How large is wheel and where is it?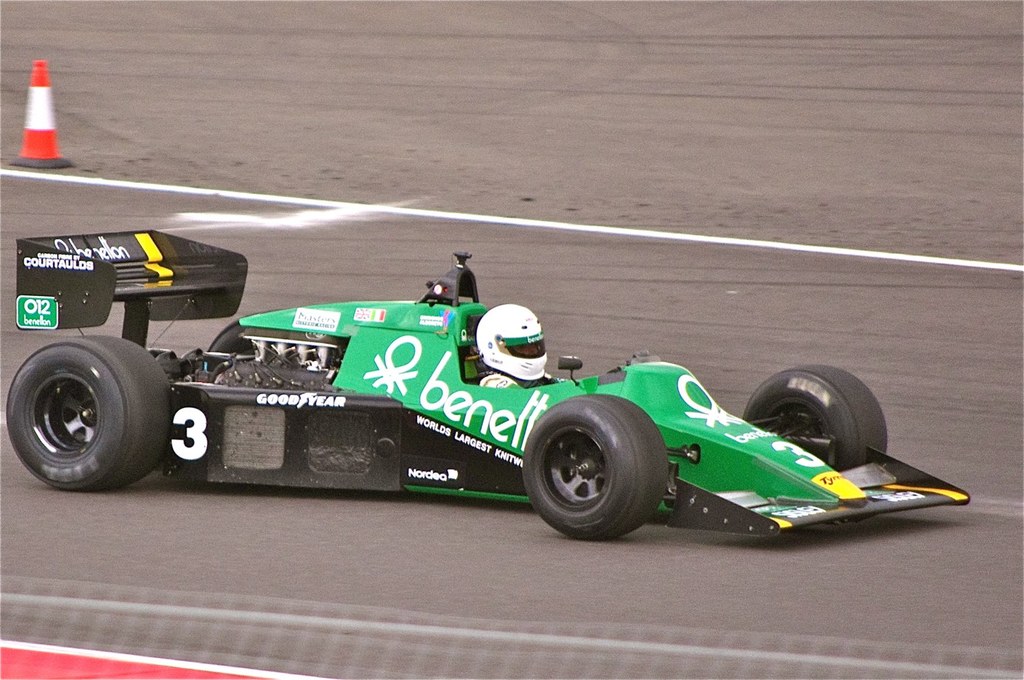
Bounding box: box(741, 363, 886, 477).
